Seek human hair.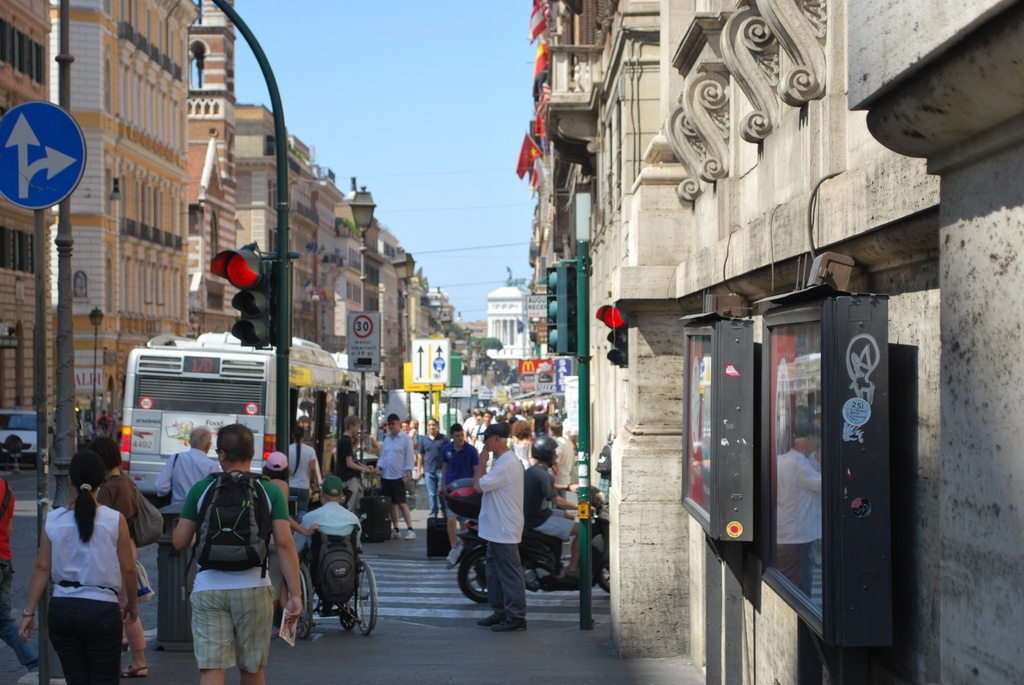
389:413:401:422.
